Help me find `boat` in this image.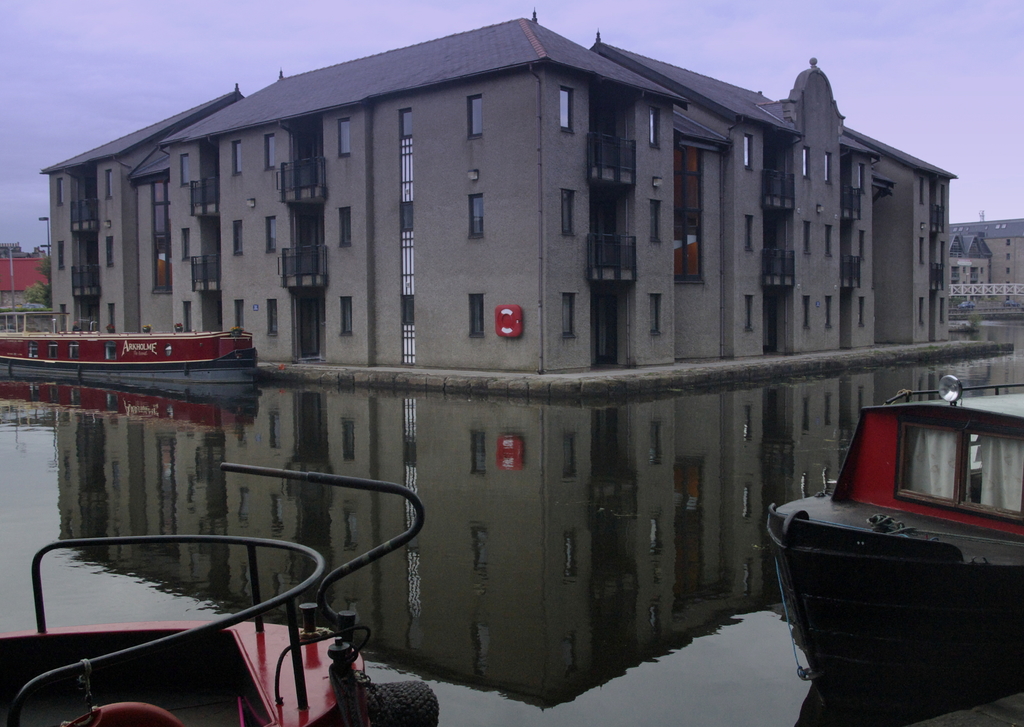
Found it: rect(22, 298, 276, 385).
